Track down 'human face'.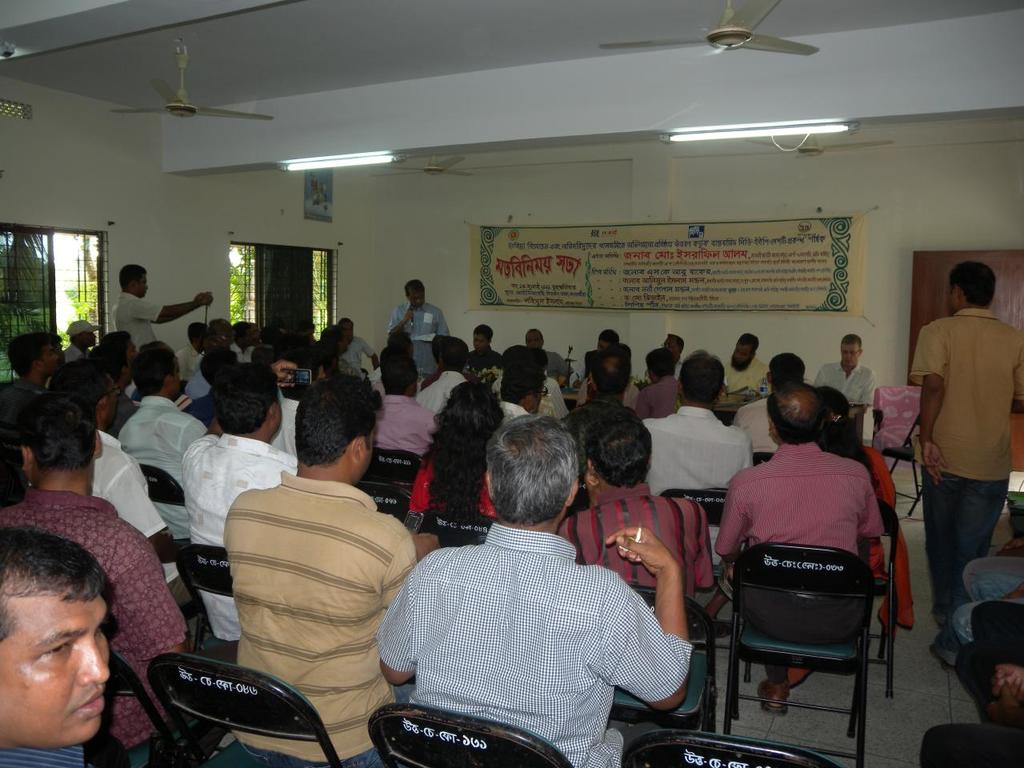
Tracked to {"left": 86, "top": 330, "right": 96, "bottom": 346}.
